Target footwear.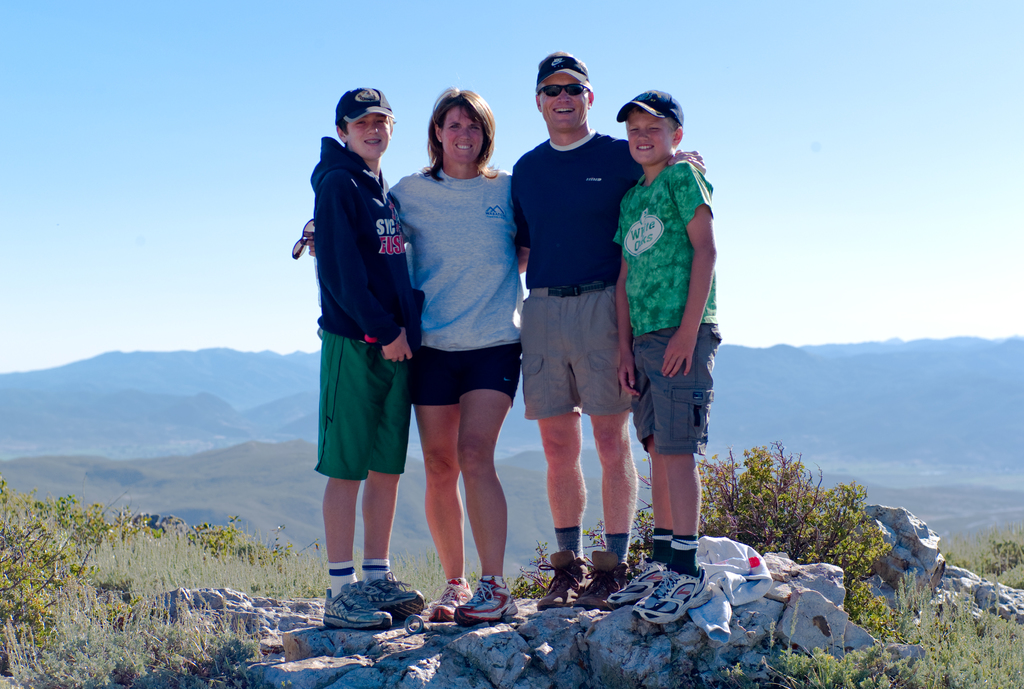
Target region: box(452, 576, 520, 625).
